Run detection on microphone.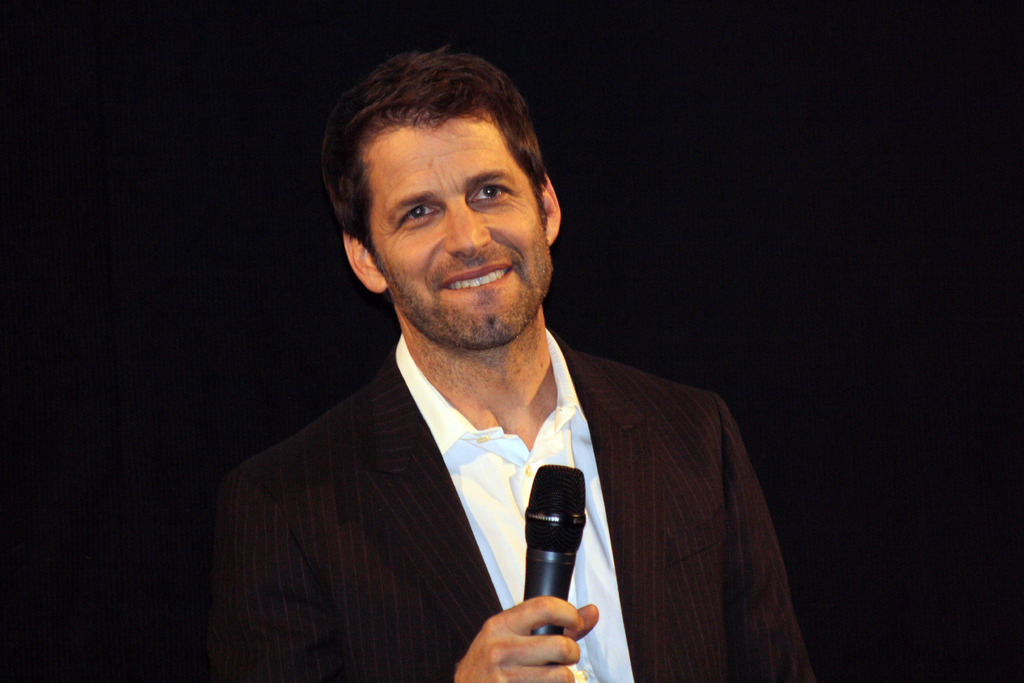
Result: 504/452/602/650.
